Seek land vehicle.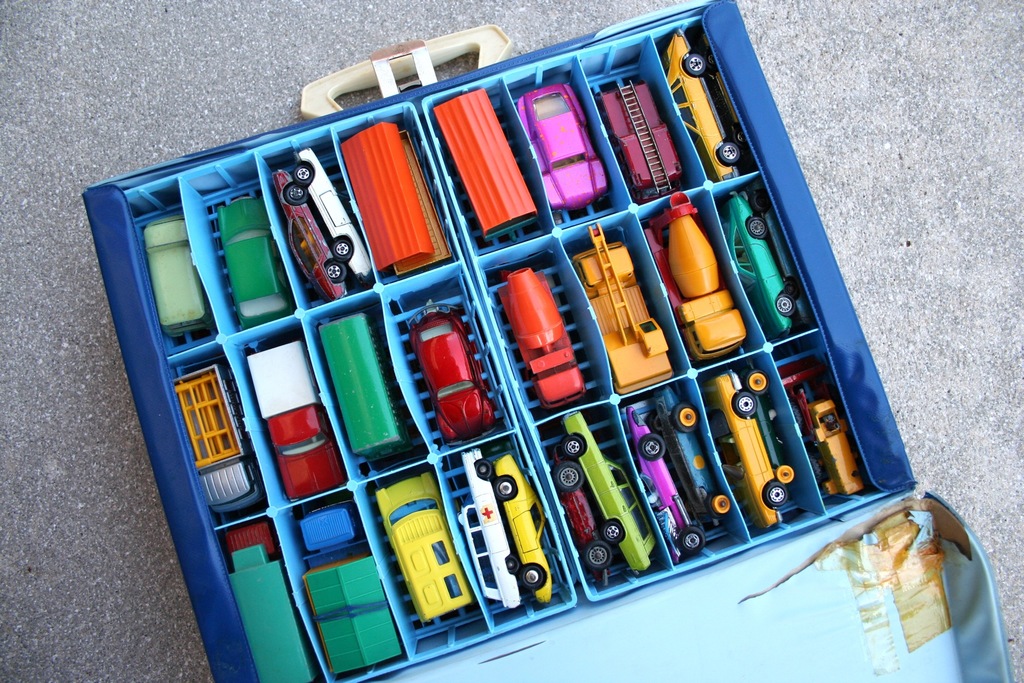
(left=600, top=82, right=682, bottom=199).
